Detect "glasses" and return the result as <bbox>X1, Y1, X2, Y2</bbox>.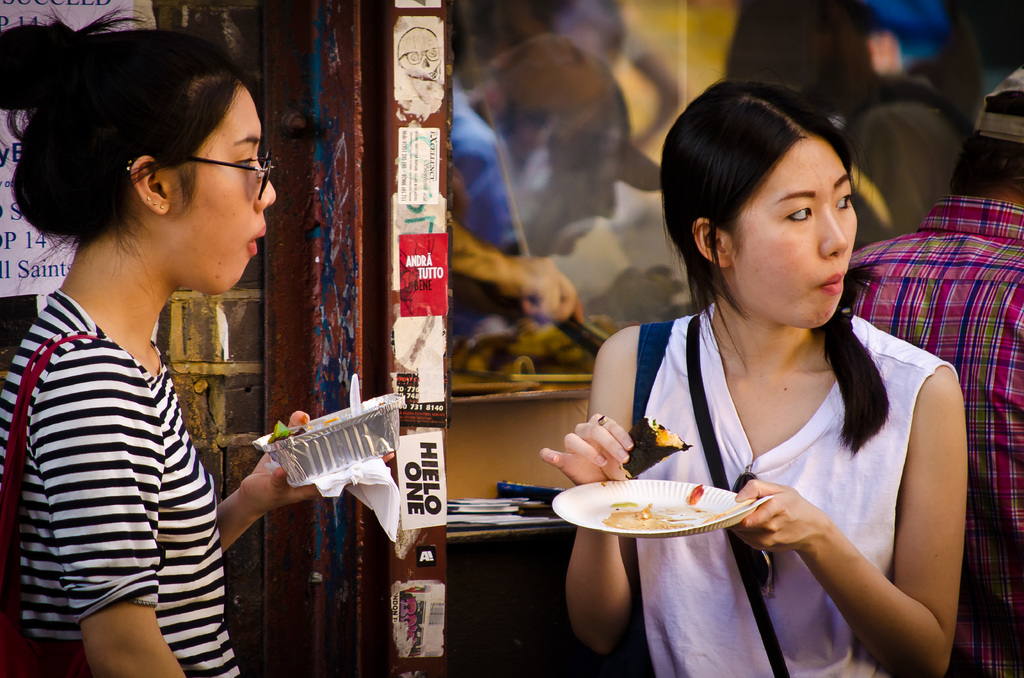
<bbox>156, 138, 266, 191</bbox>.
